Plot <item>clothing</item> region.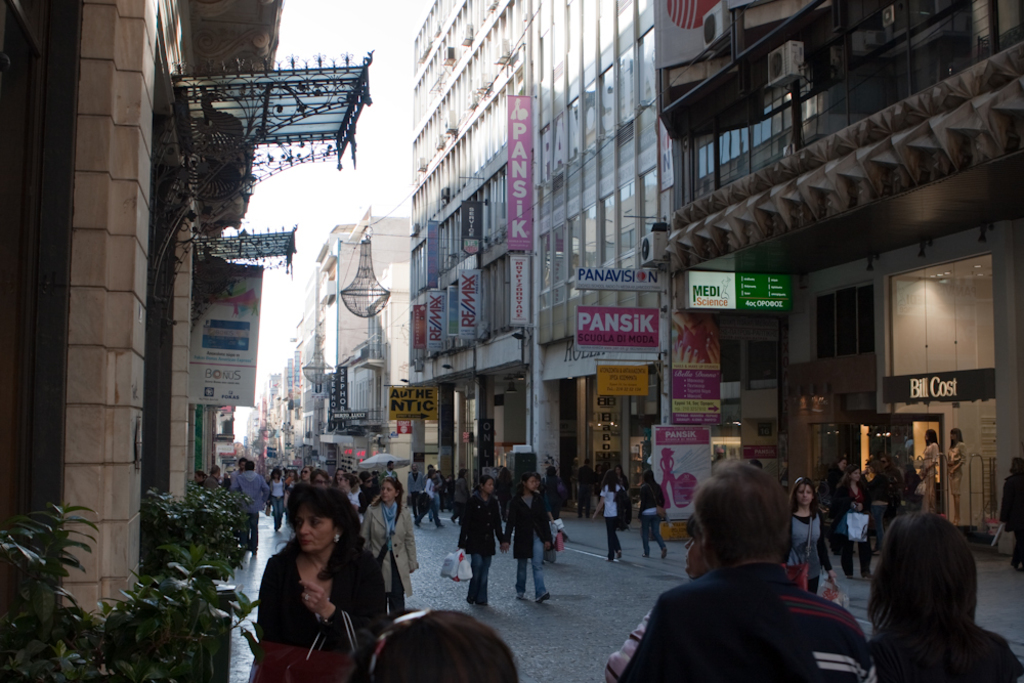
Plotted at 623/537/869/682.
